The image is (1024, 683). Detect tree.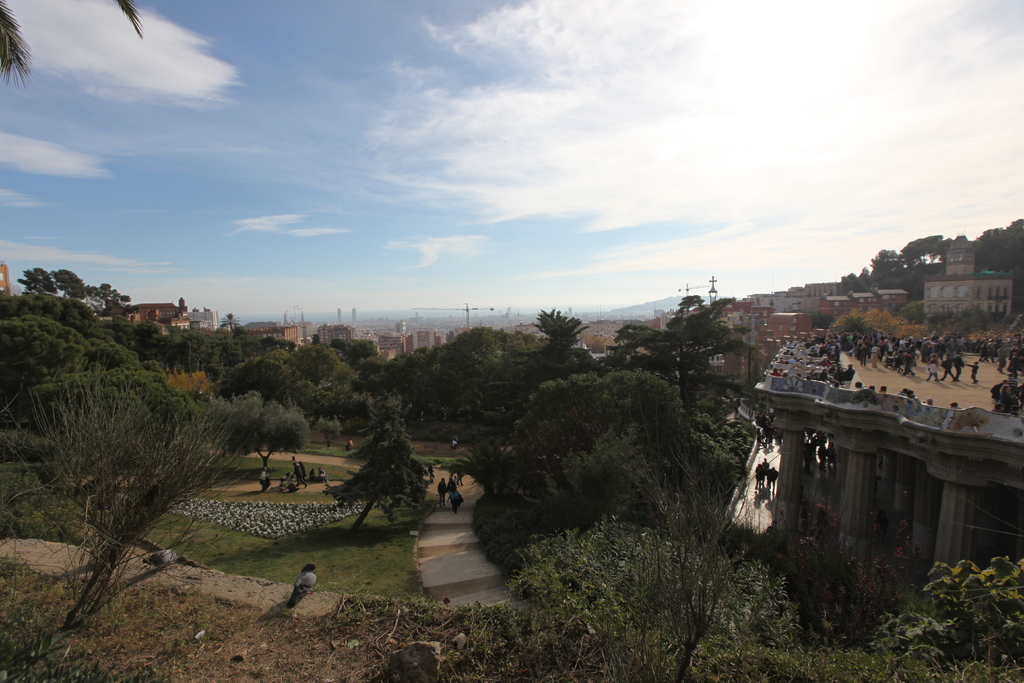
Detection: [x1=868, y1=248, x2=911, y2=294].
